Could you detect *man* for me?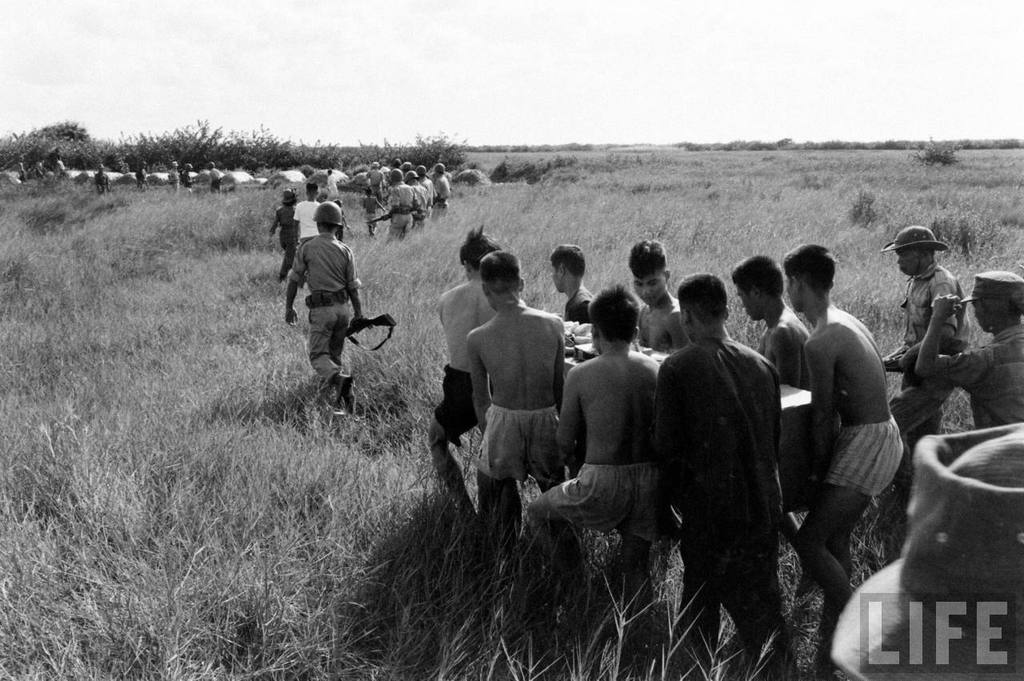
Detection result: rect(96, 163, 113, 198).
